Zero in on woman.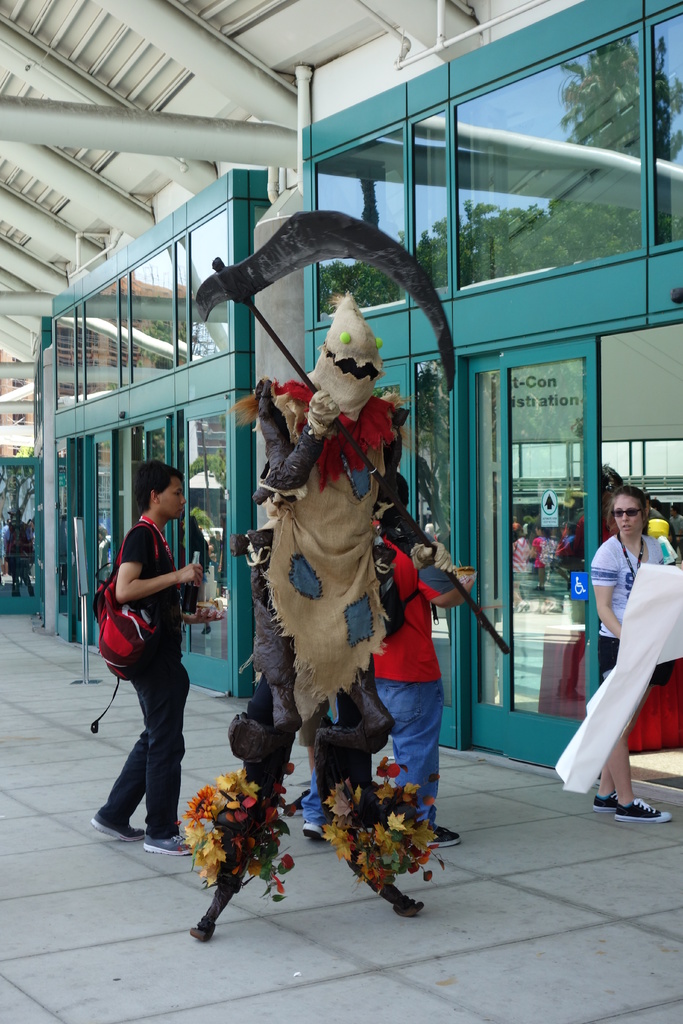
Zeroed in: <bbox>593, 482, 674, 836</bbox>.
